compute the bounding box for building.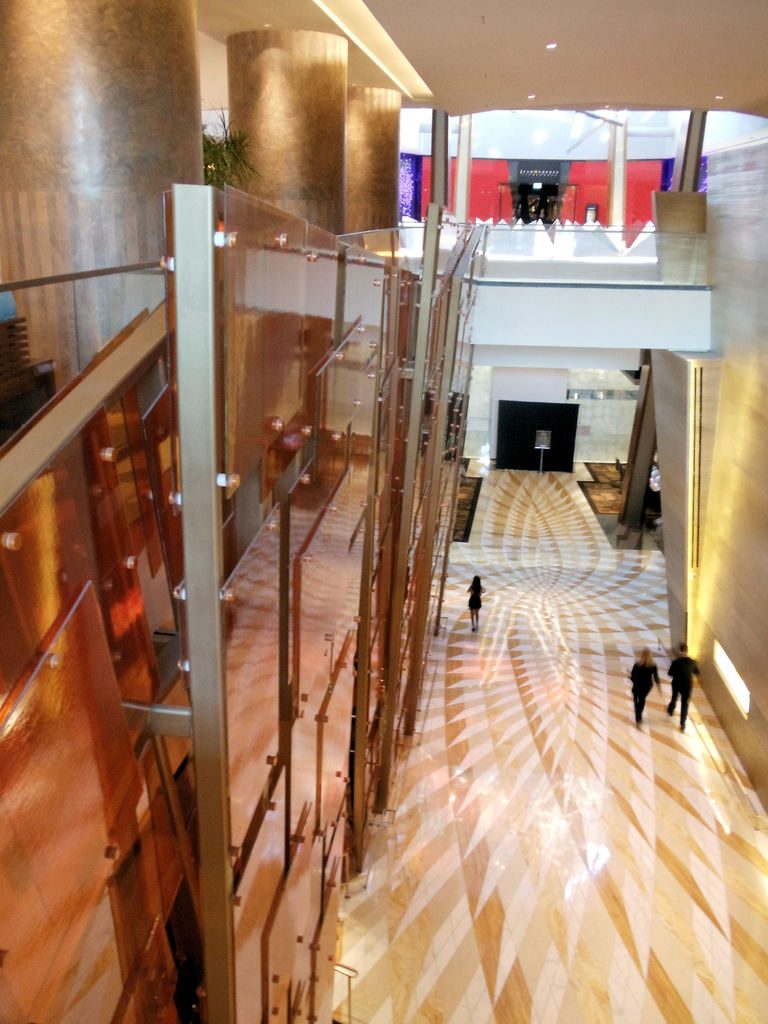
x1=0, y1=0, x2=767, y2=1023.
